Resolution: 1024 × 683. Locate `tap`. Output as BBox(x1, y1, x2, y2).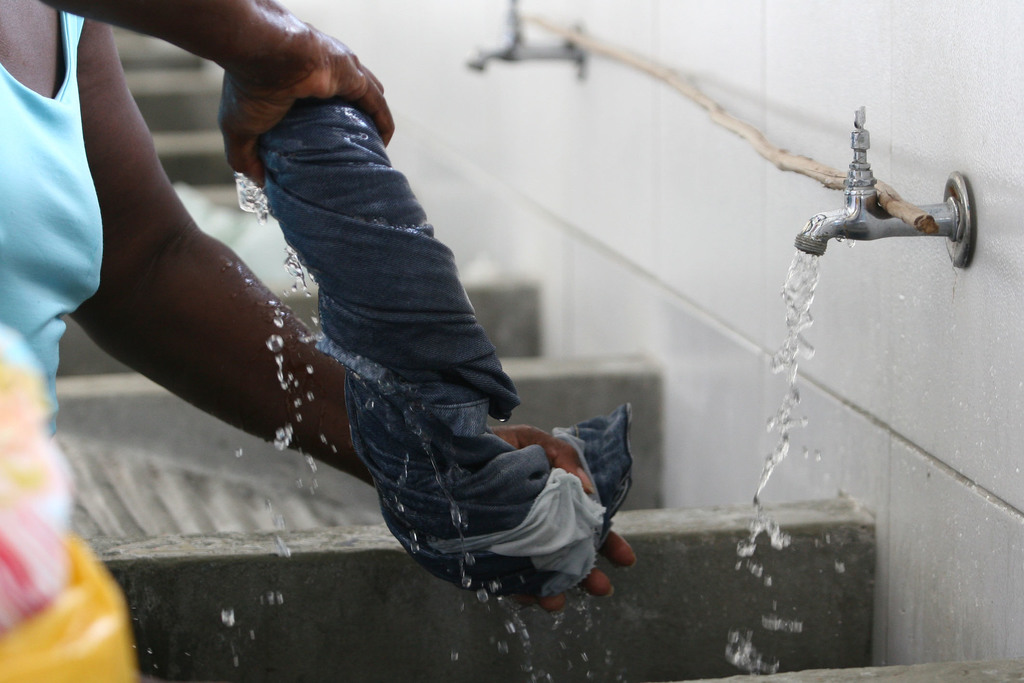
BBox(461, 0, 588, 72).
